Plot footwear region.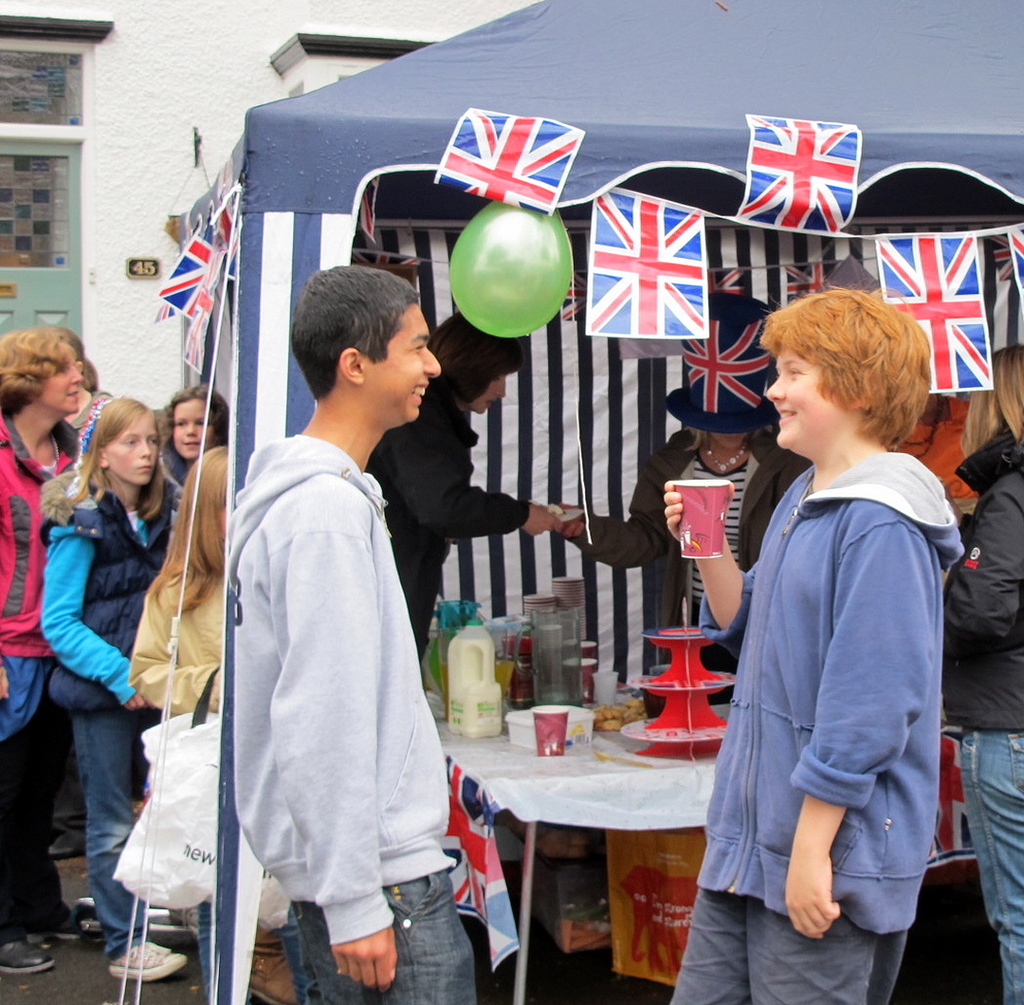
Plotted at 107 944 186 982.
